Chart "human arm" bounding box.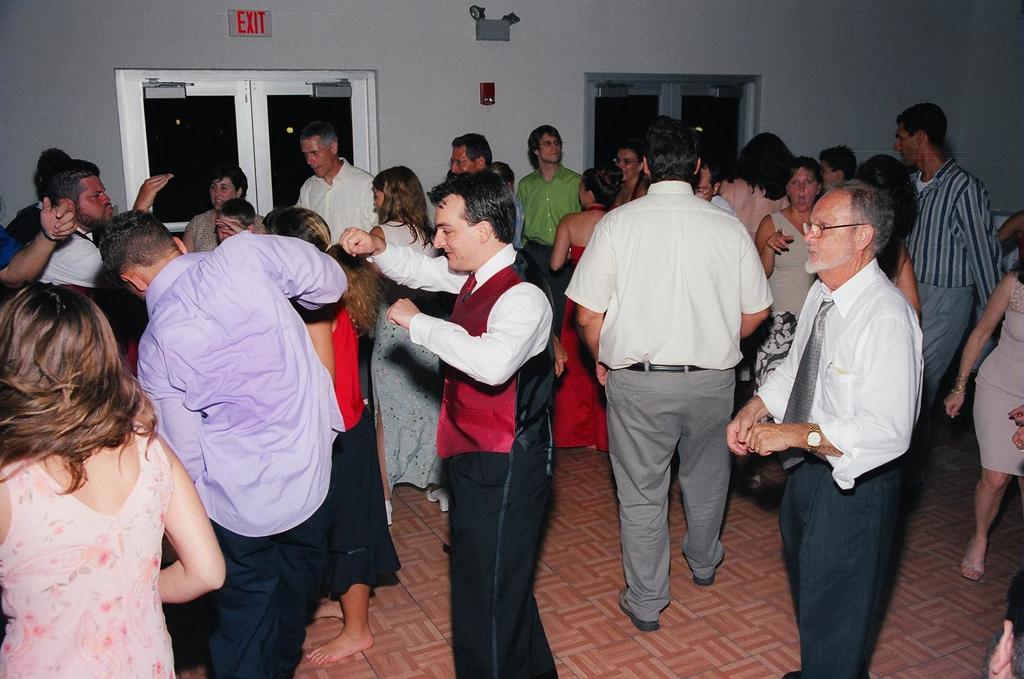
Charted: [1013, 405, 1023, 426].
